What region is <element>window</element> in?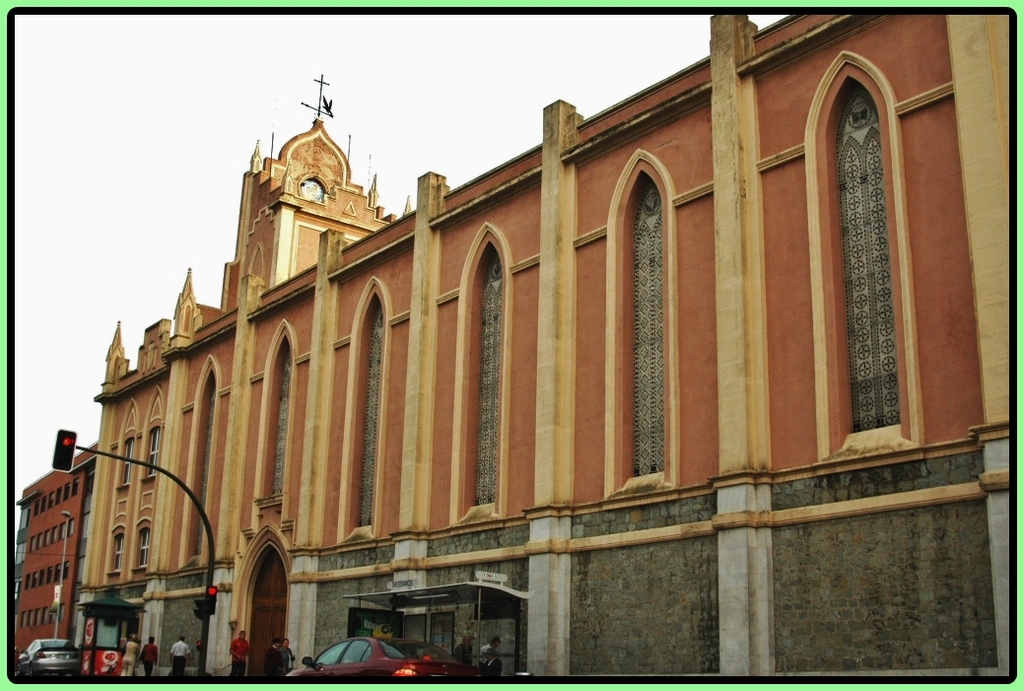
bbox=(804, 13, 945, 501).
